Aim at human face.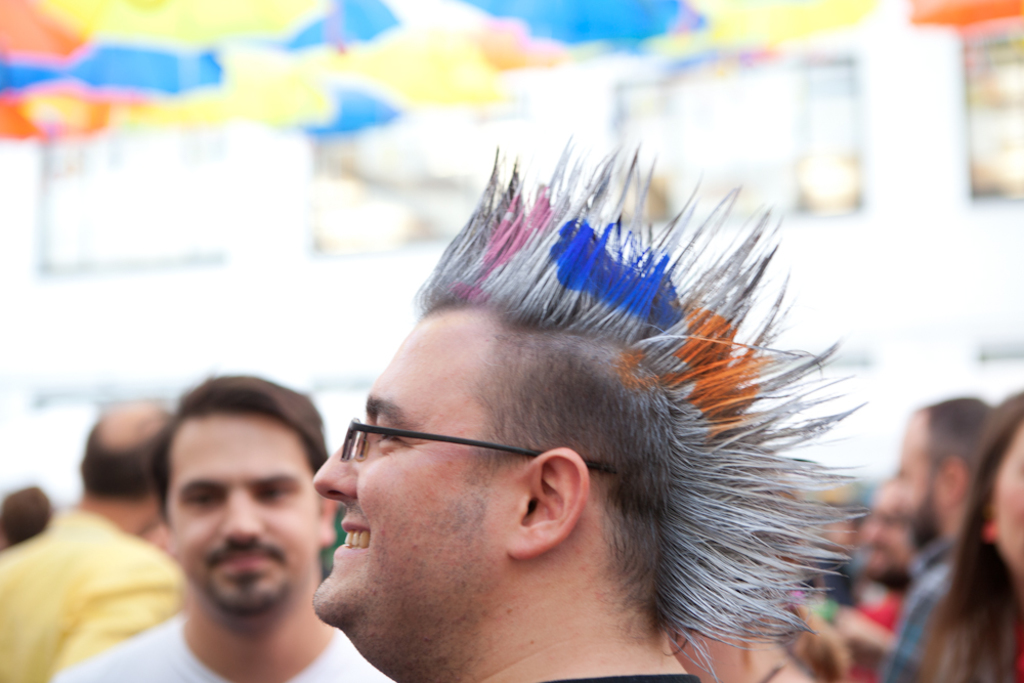
Aimed at left=882, top=416, right=949, bottom=548.
